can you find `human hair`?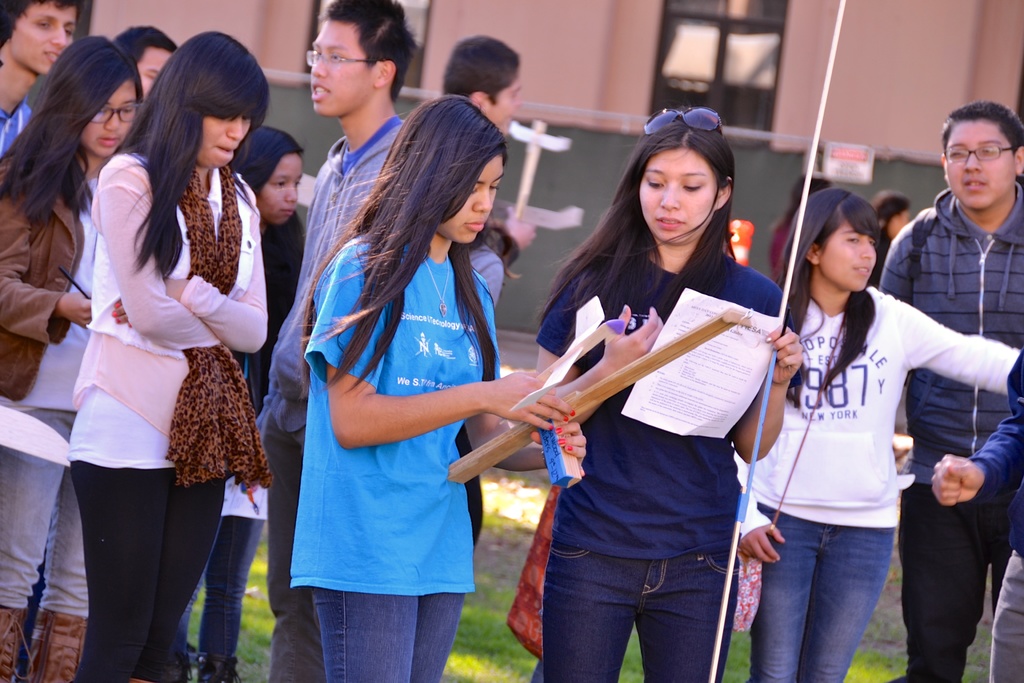
Yes, bounding box: (x1=444, y1=35, x2=521, y2=103).
